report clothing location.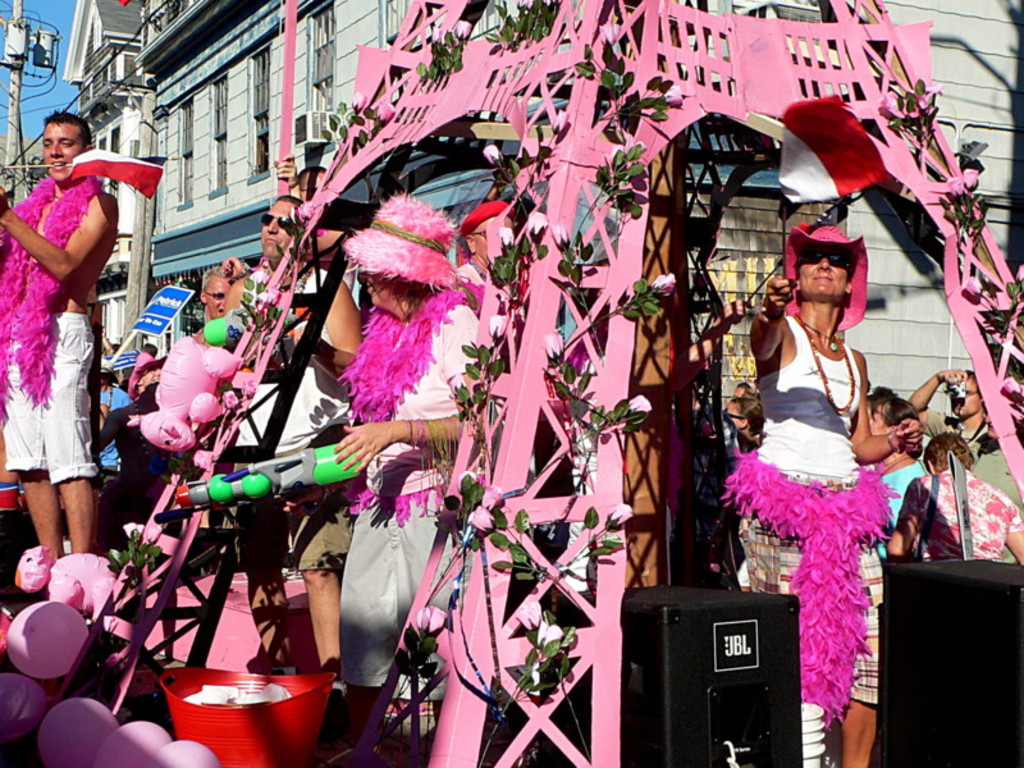
Report: x1=451, y1=260, x2=527, y2=346.
